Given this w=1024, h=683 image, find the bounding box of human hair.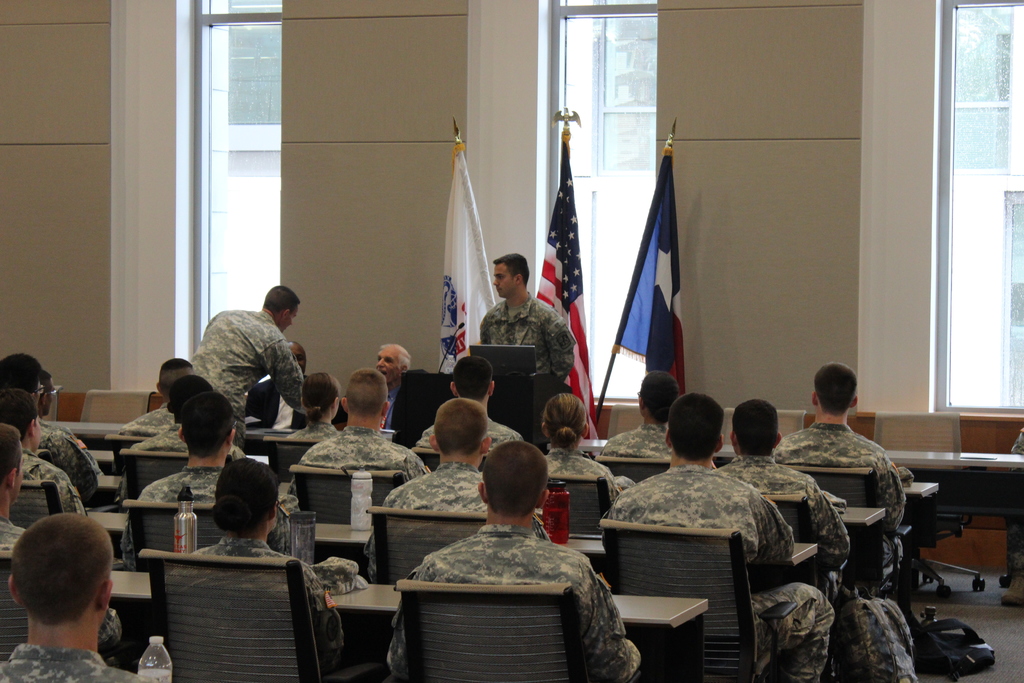
detection(542, 391, 587, 447).
